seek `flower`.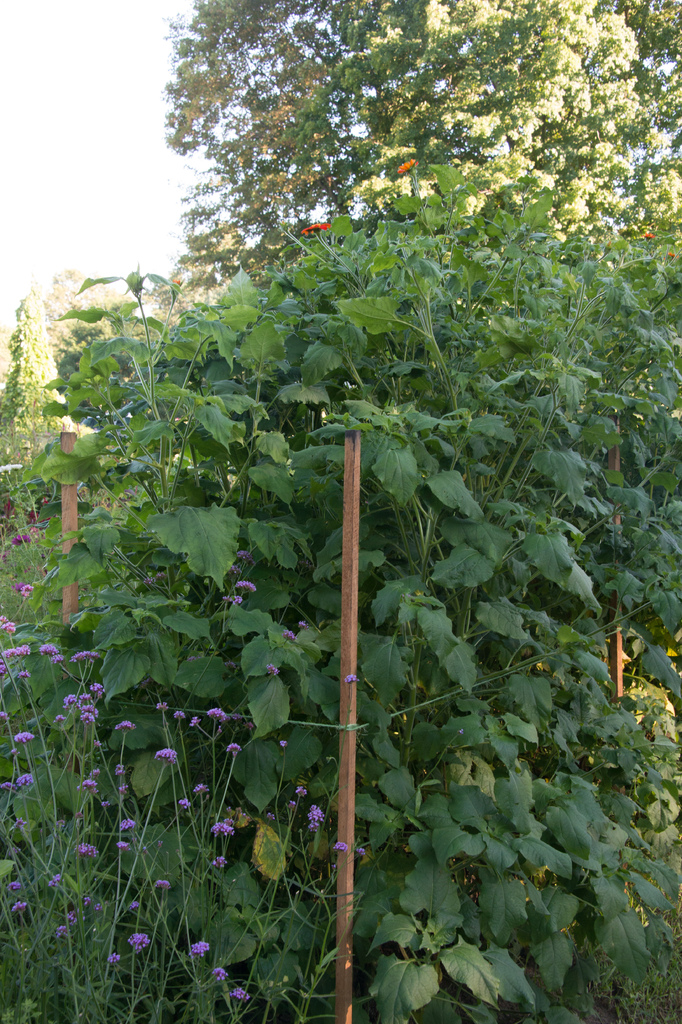
153, 699, 170, 713.
